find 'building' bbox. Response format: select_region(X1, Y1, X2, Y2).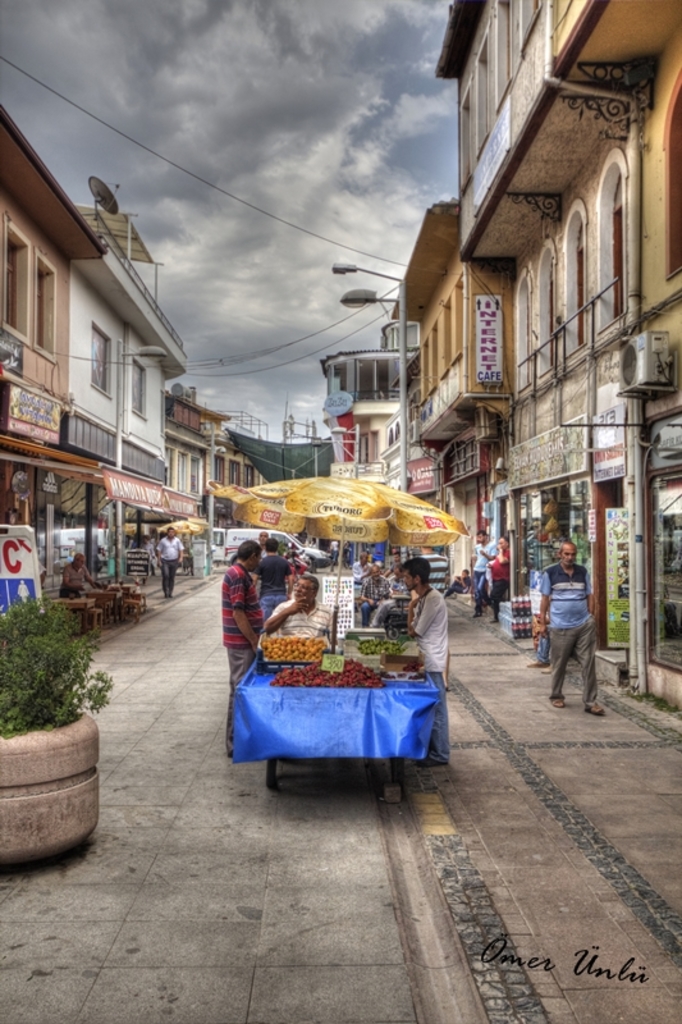
select_region(0, 92, 192, 616).
